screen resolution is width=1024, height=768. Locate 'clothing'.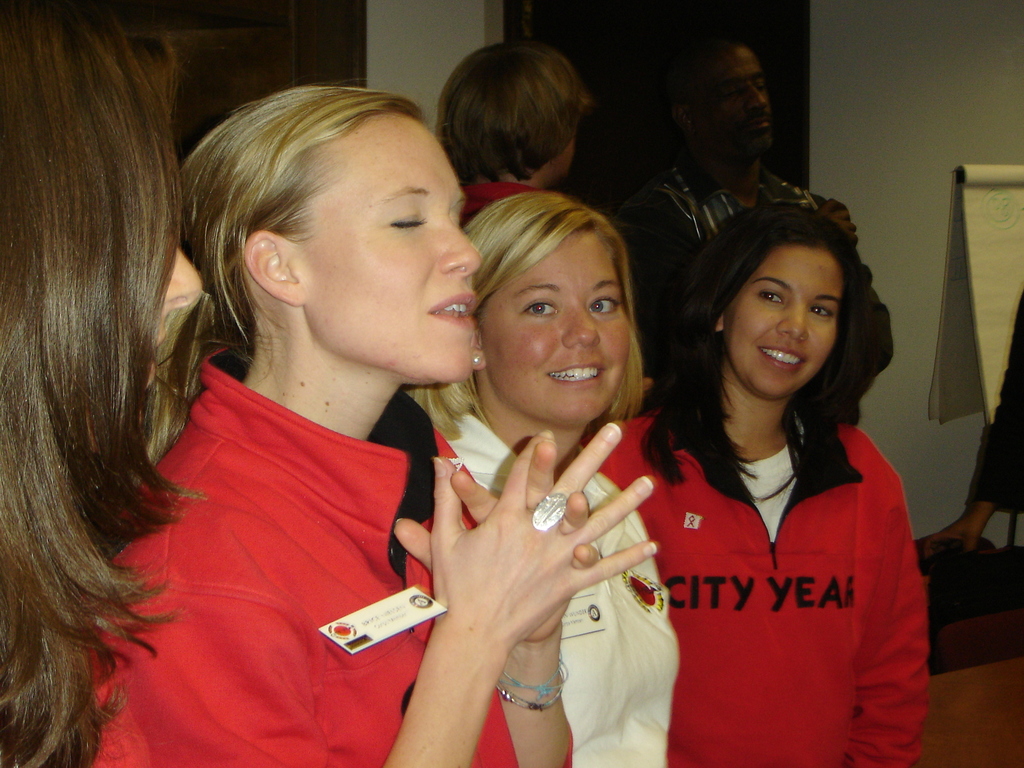
[x1=968, y1=291, x2=1023, y2=513].
